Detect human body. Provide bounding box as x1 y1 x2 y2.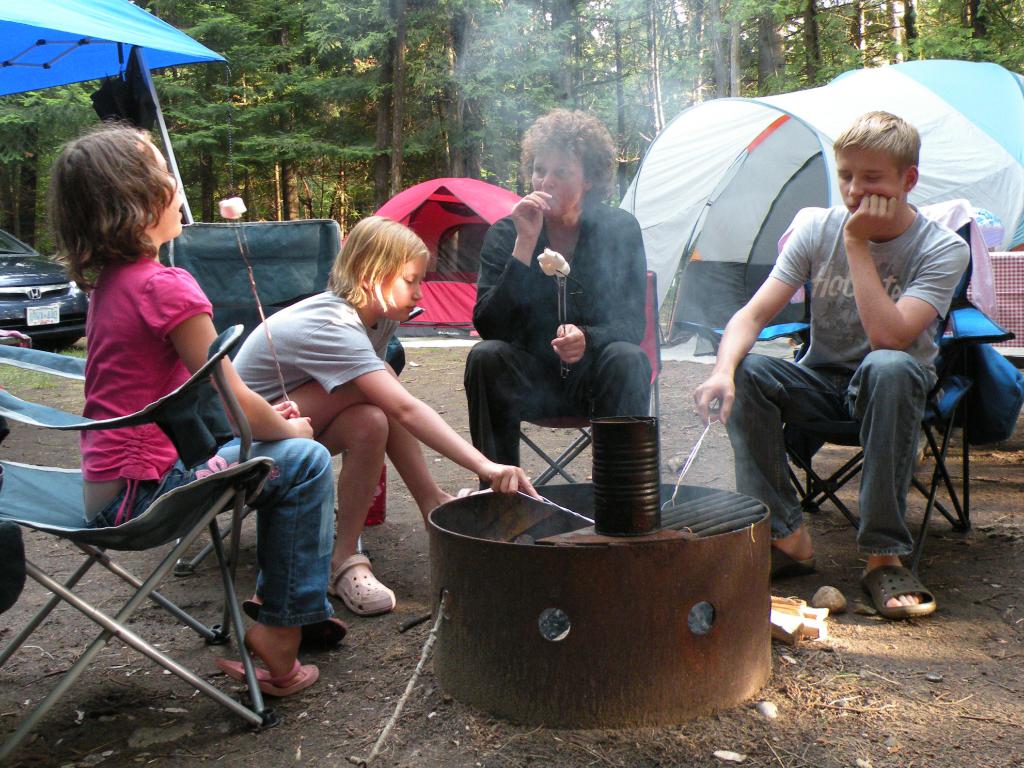
72 234 351 703.
